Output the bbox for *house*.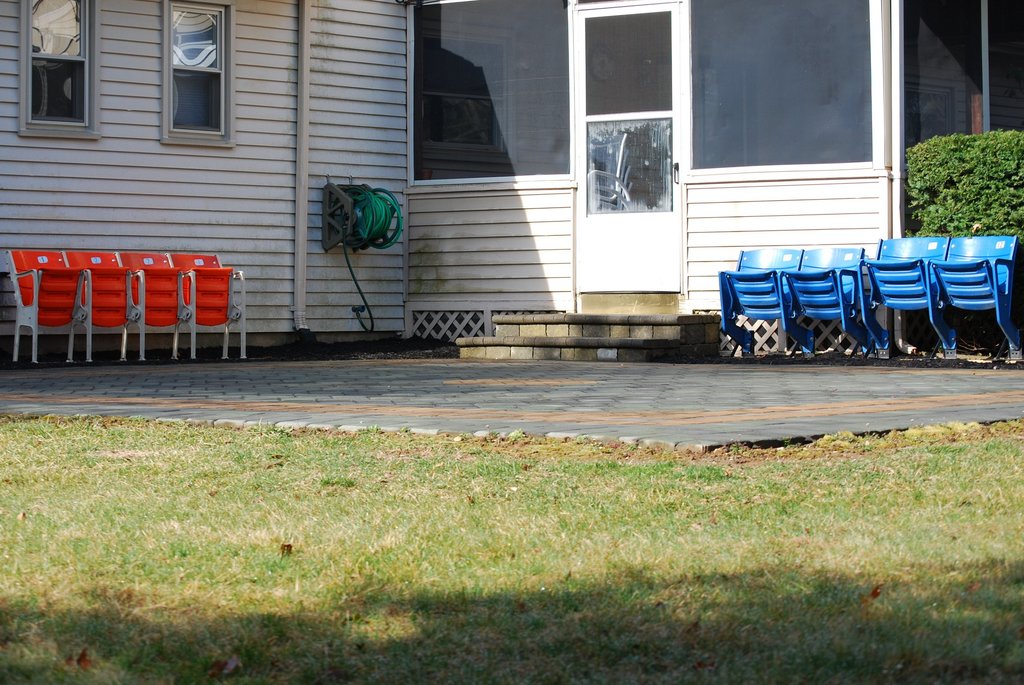
{"left": 419, "top": 0, "right": 915, "bottom": 340}.
